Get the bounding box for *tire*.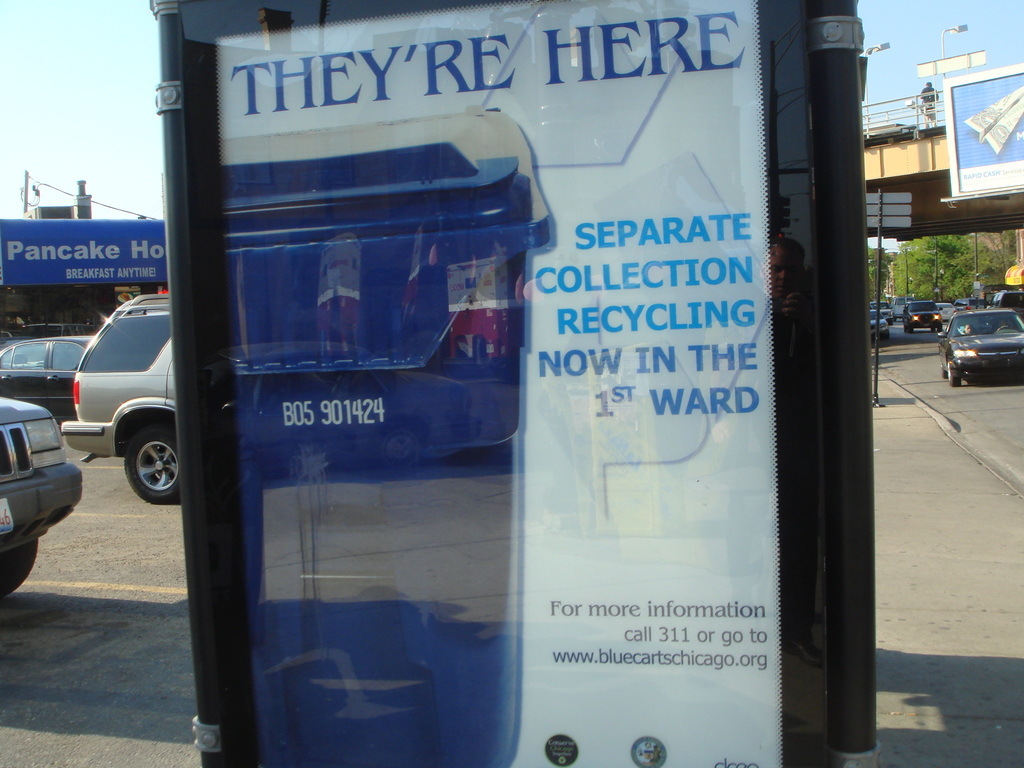
detection(905, 326, 914, 333).
